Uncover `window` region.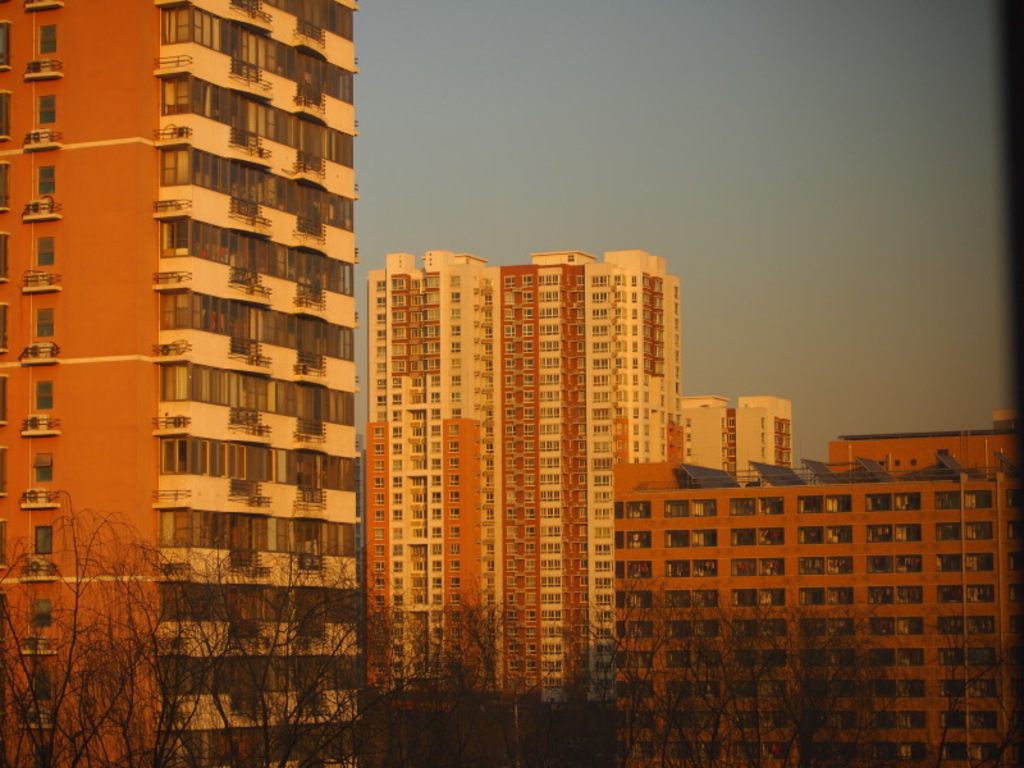
Uncovered: <bbox>37, 307, 54, 337</bbox>.
